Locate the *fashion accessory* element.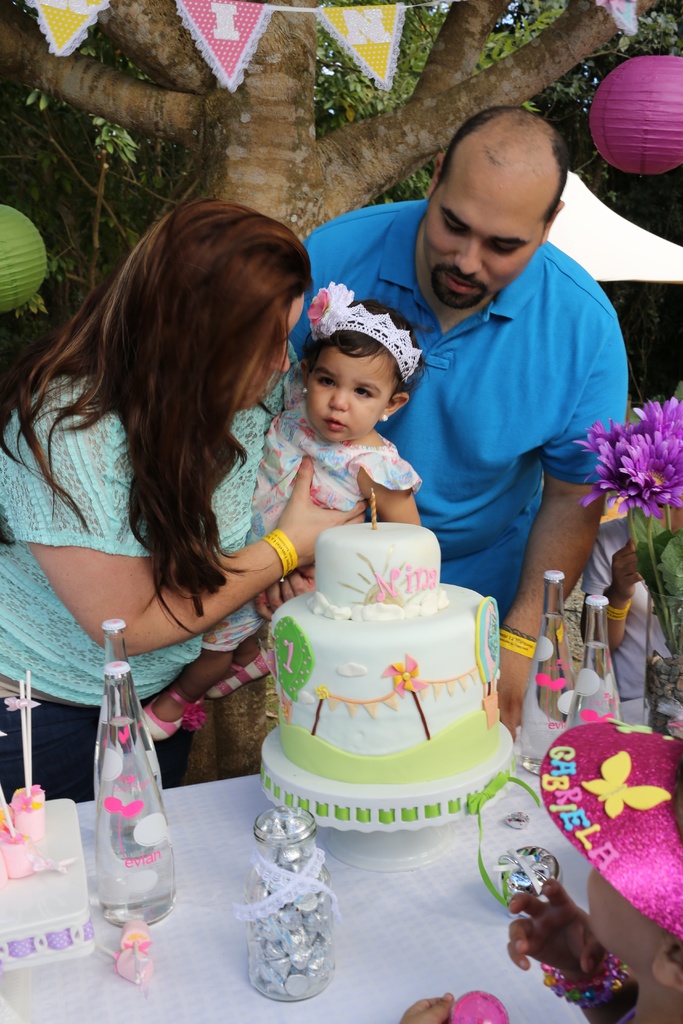
Element bbox: crop(500, 631, 534, 660).
